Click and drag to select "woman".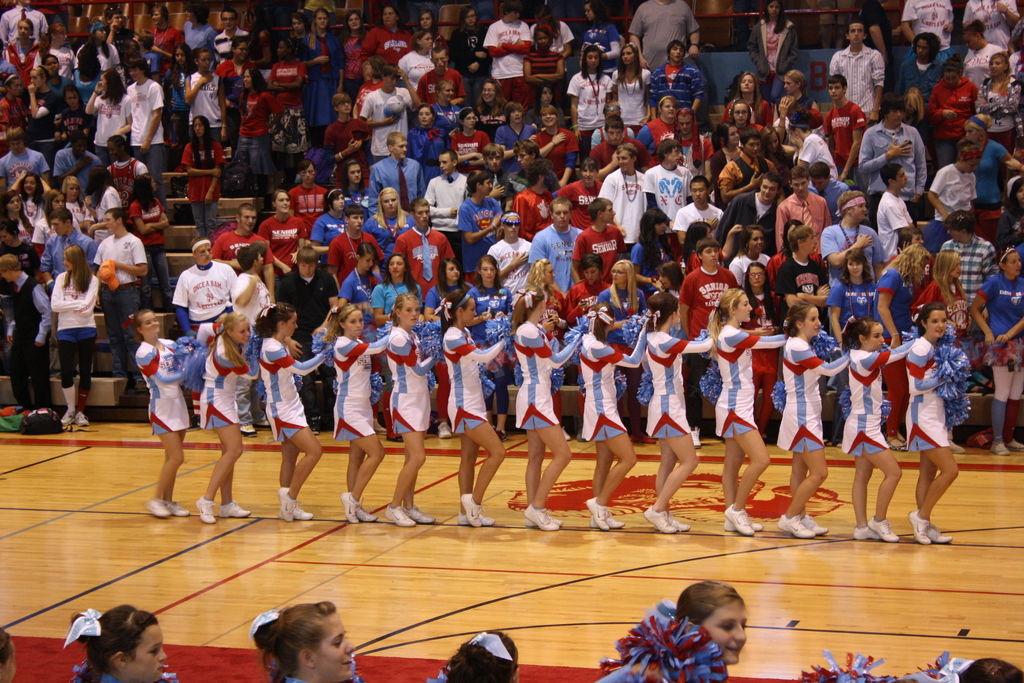
Selection: pyautogui.locateOnScreen(974, 51, 1017, 154).
